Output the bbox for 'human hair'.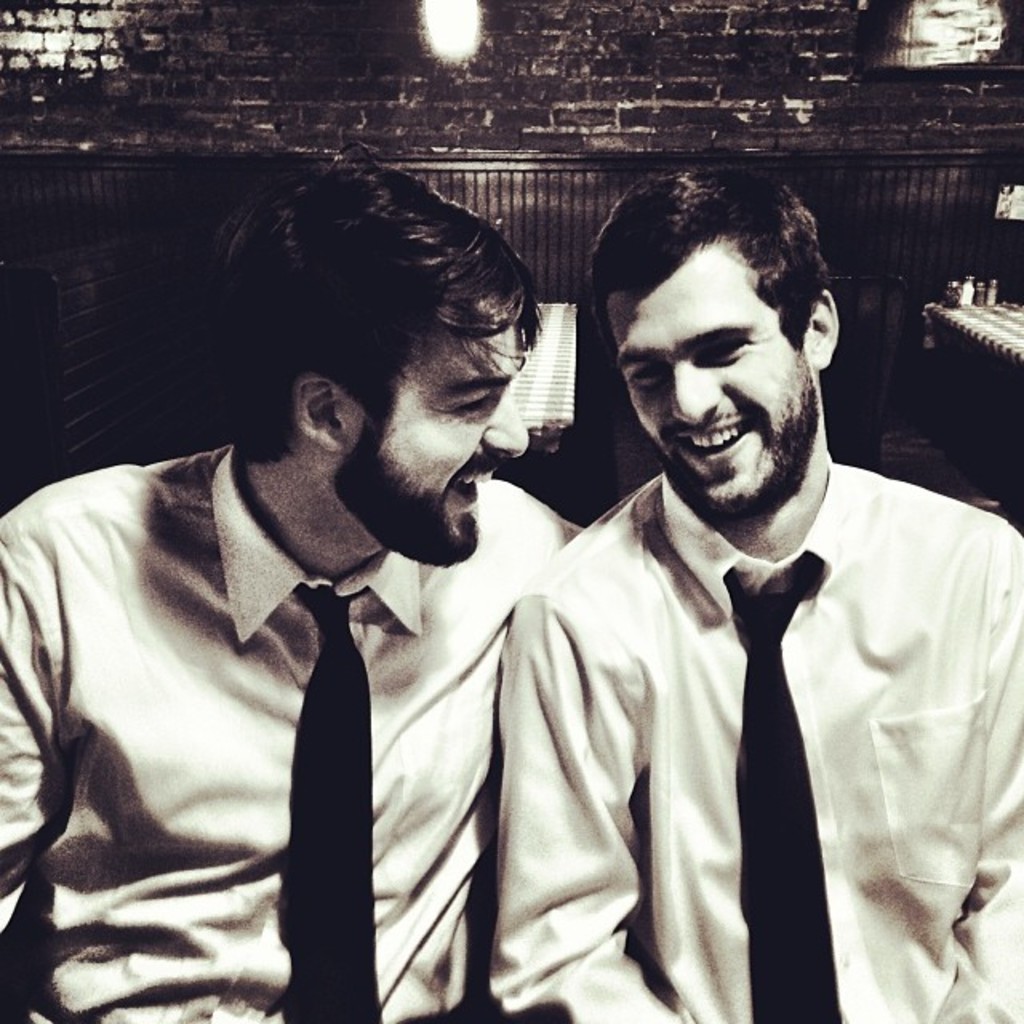
157,173,557,565.
